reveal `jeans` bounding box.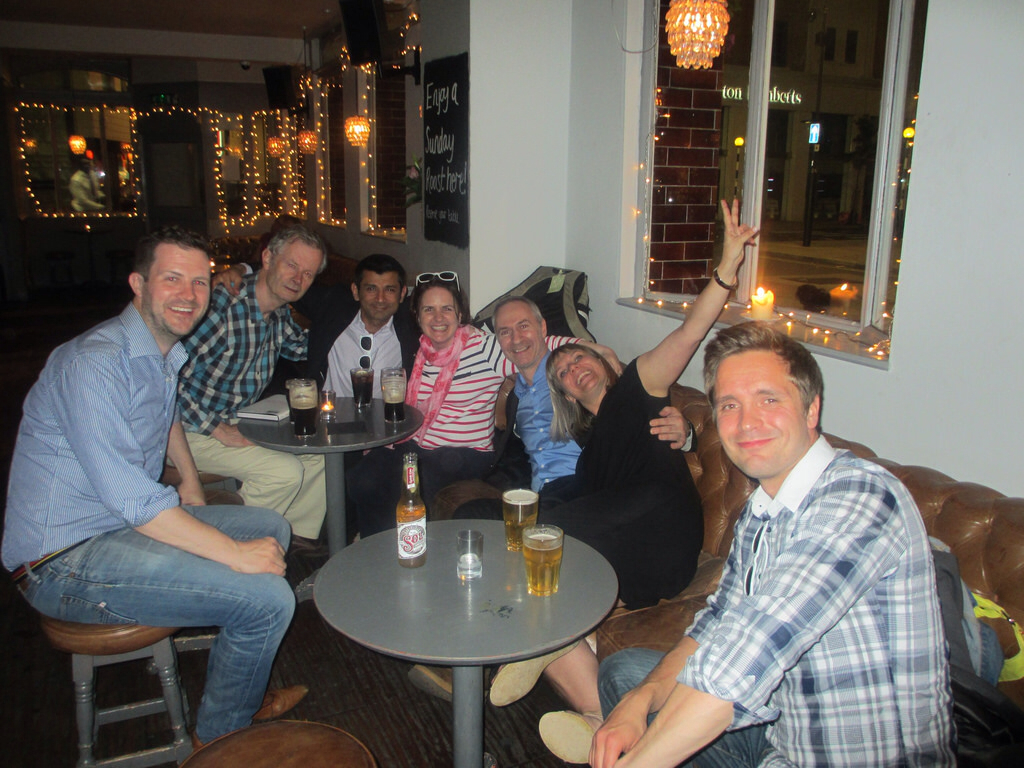
Revealed: detection(32, 497, 303, 749).
